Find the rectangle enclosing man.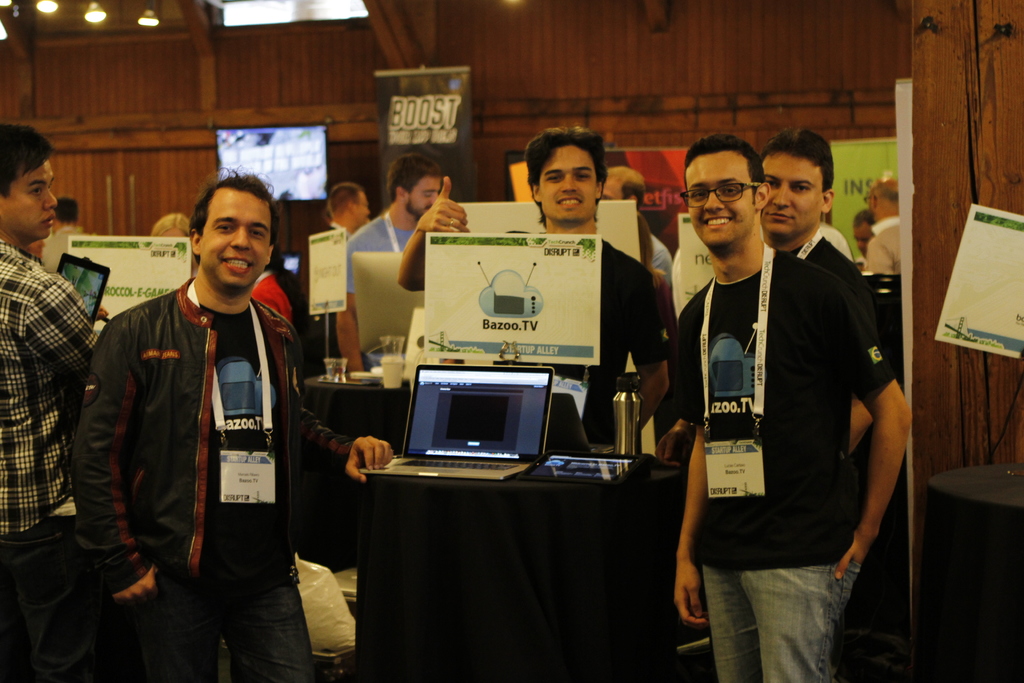
392 127 662 452.
